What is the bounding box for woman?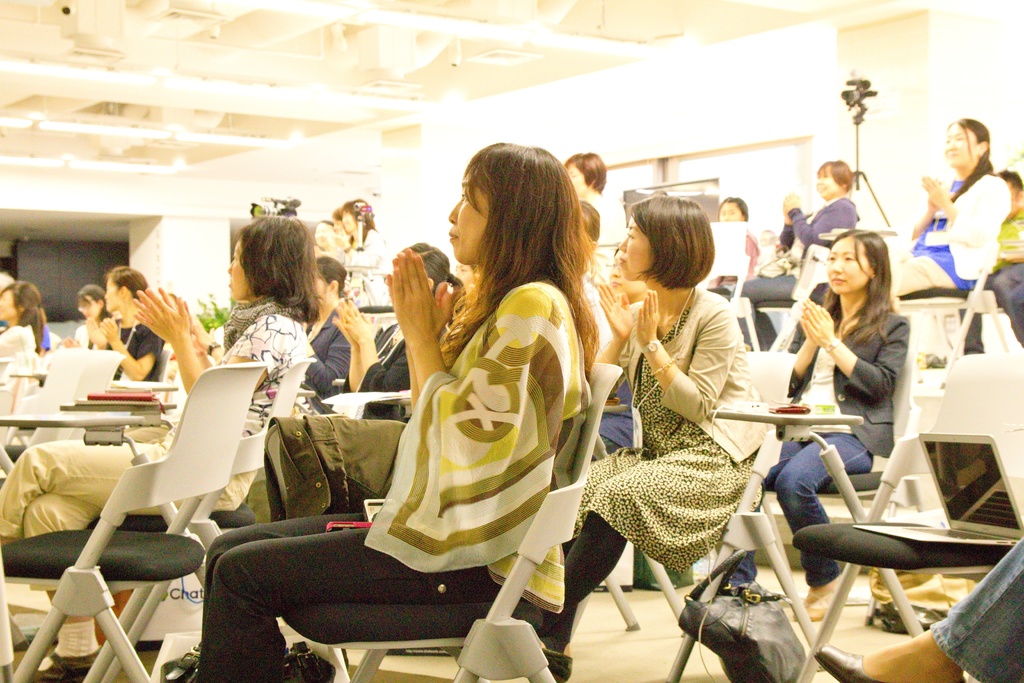
(x1=891, y1=117, x2=1006, y2=358).
